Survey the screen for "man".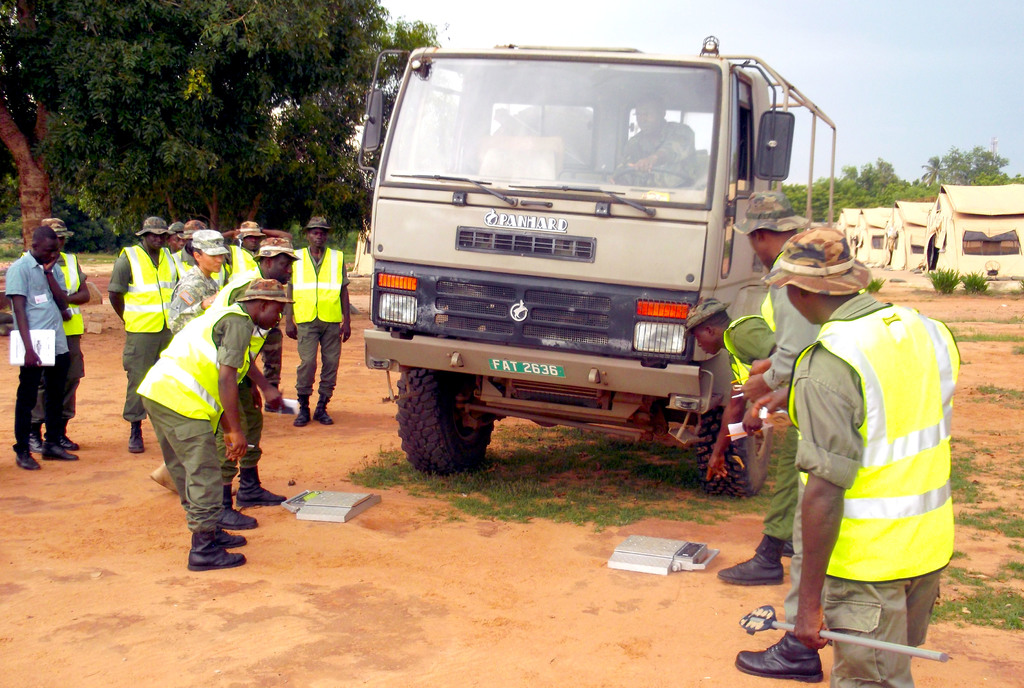
Survey found: Rect(612, 95, 692, 193).
